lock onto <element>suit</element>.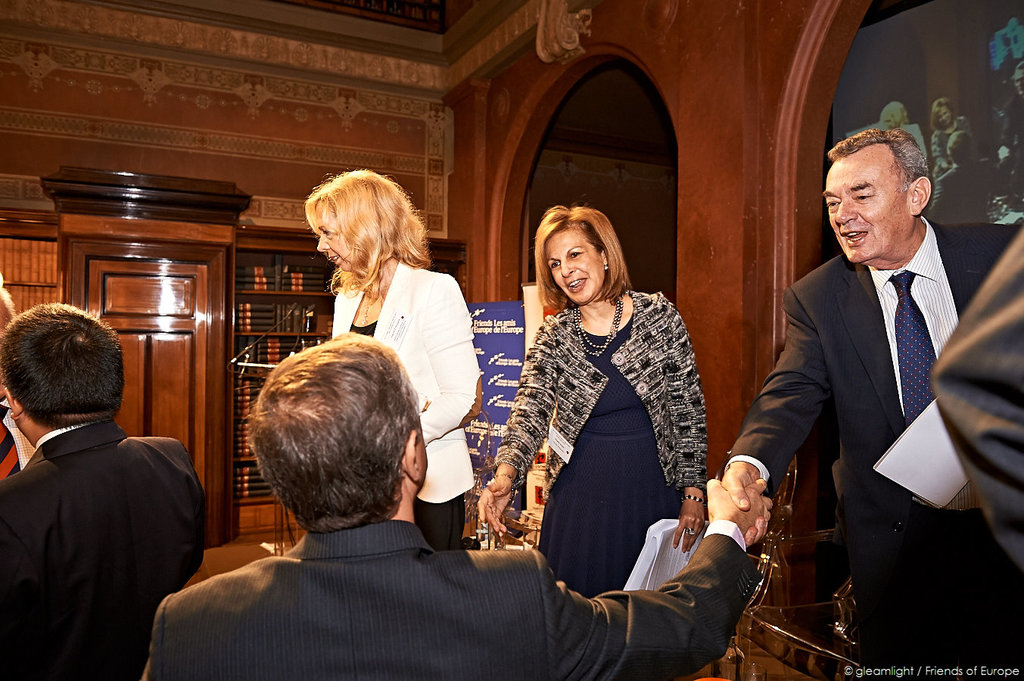
Locked: (x1=783, y1=169, x2=986, y2=627).
